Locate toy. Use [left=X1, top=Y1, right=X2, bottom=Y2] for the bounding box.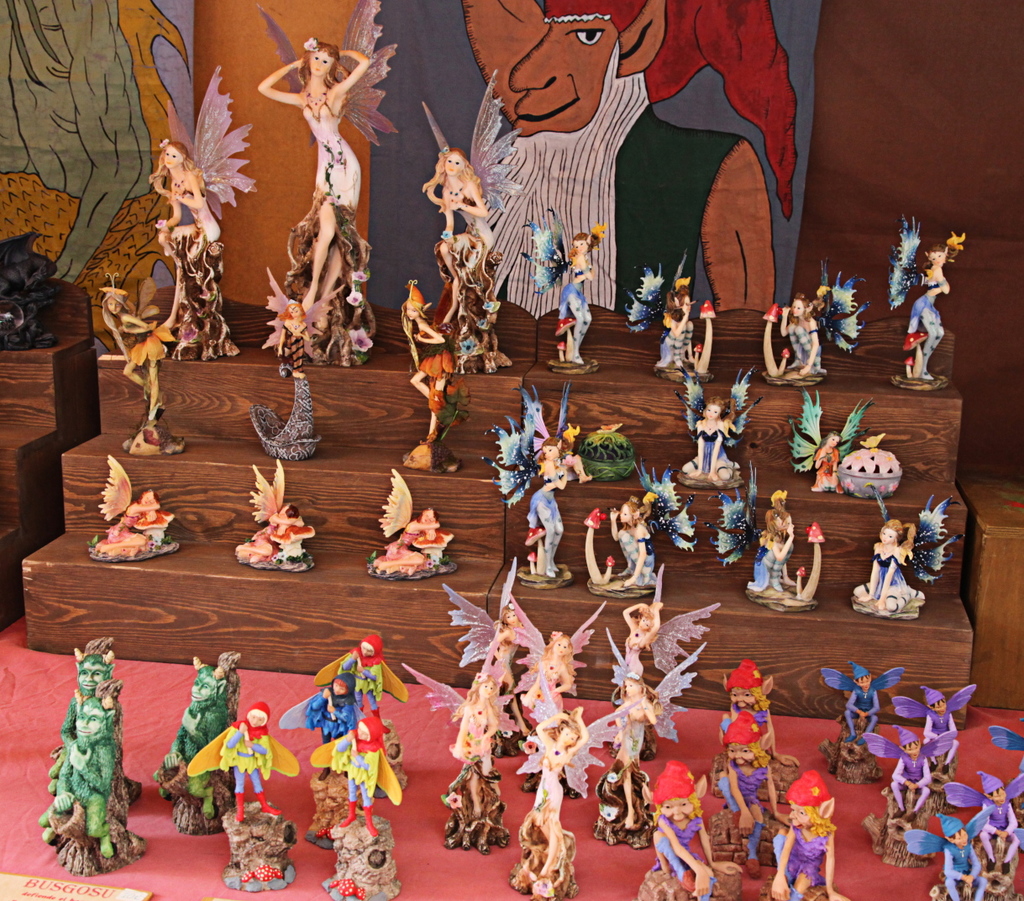
[left=153, top=646, right=245, bottom=836].
